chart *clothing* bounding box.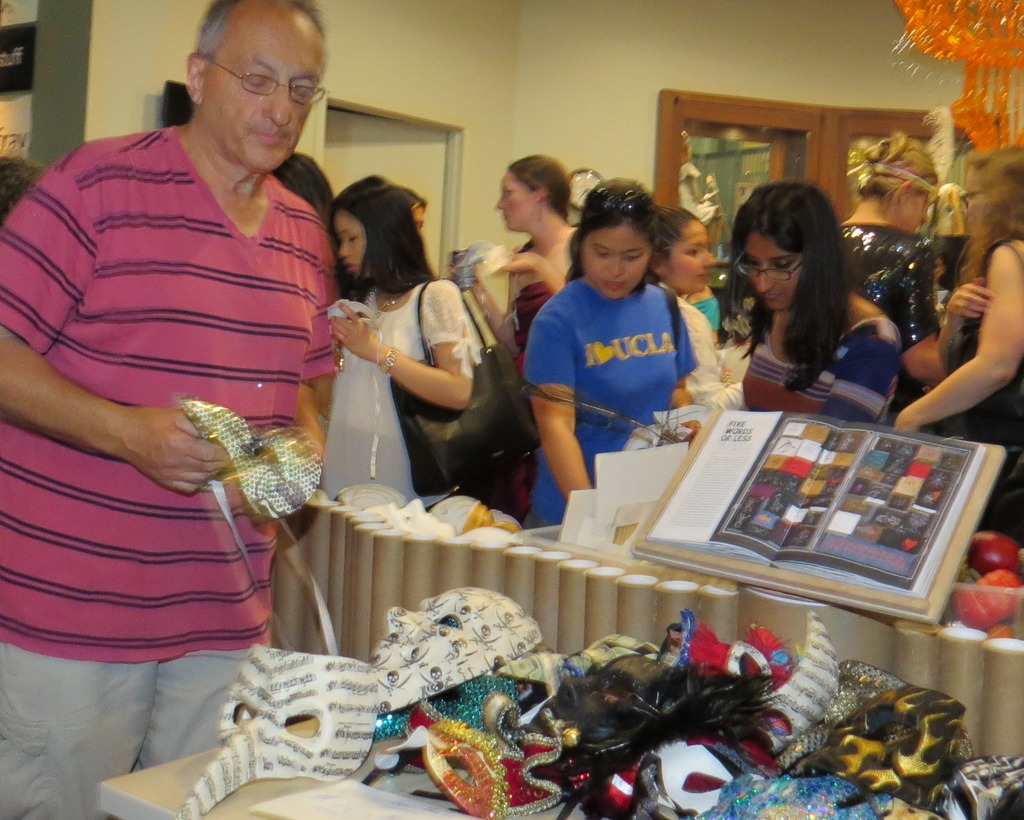
Charted: select_region(0, 115, 357, 819).
